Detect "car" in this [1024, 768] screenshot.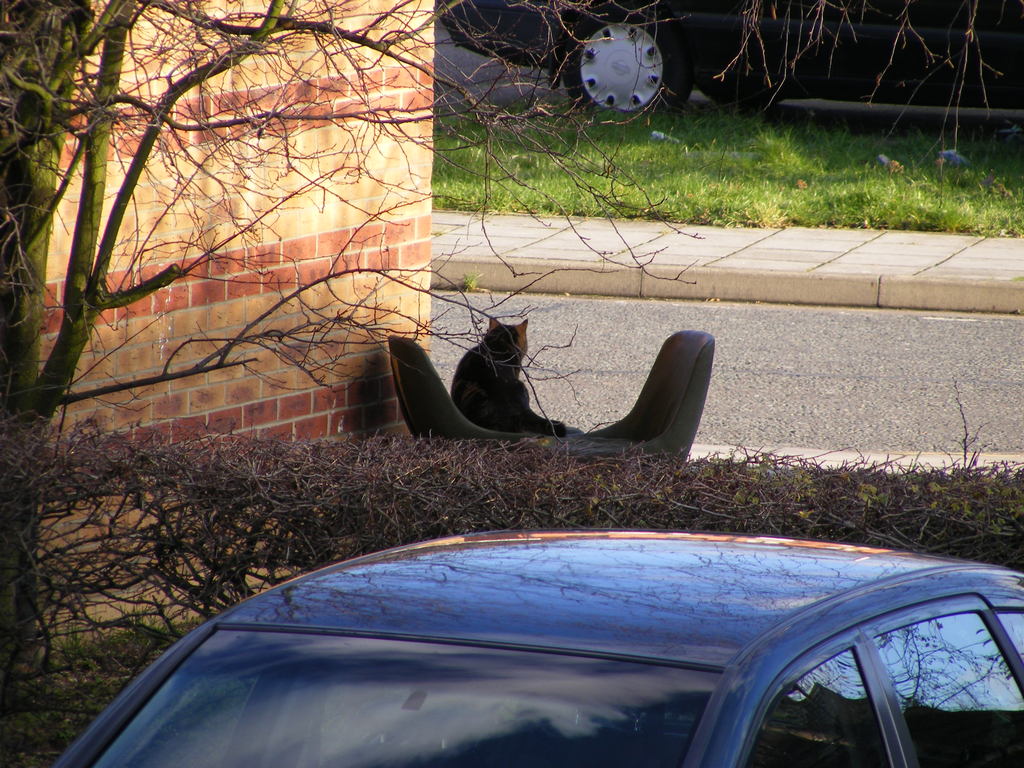
Detection: (left=447, top=0, right=1023, bottom=121).
